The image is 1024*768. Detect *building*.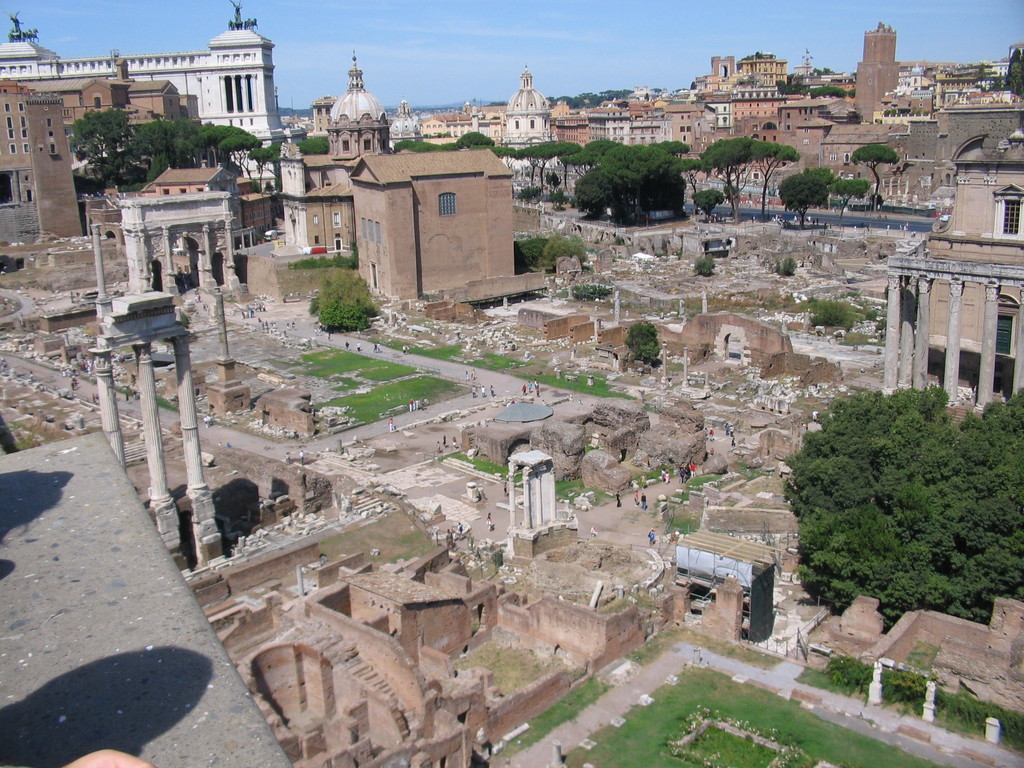
Detection: (left=416, top=72, right=555, bottom=145).
